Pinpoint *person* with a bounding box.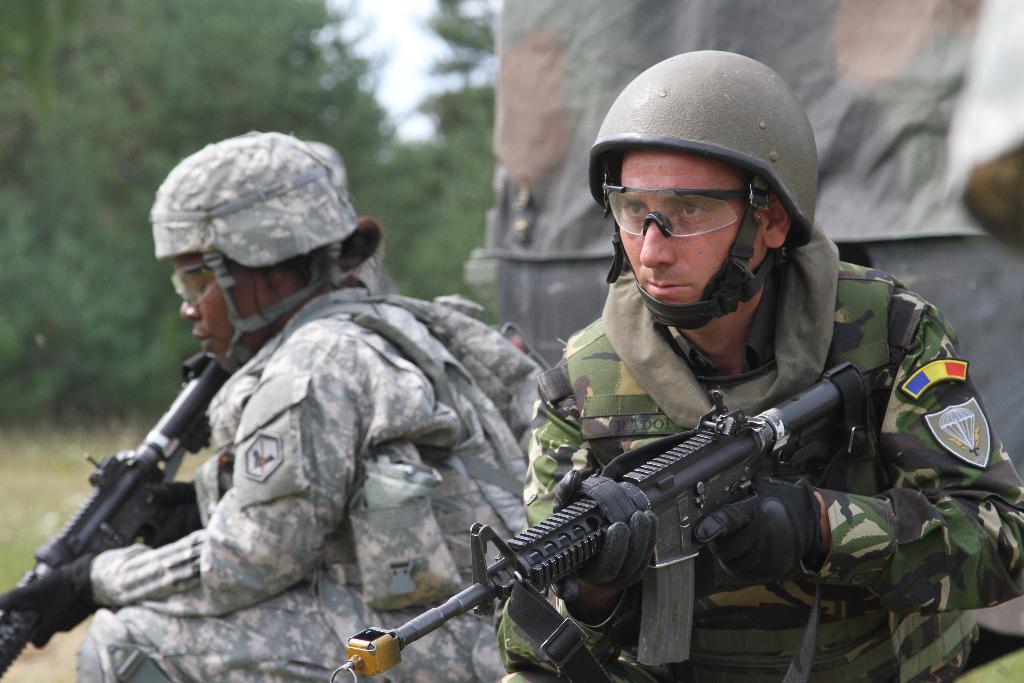
locate(68, 172, 536, 682).
